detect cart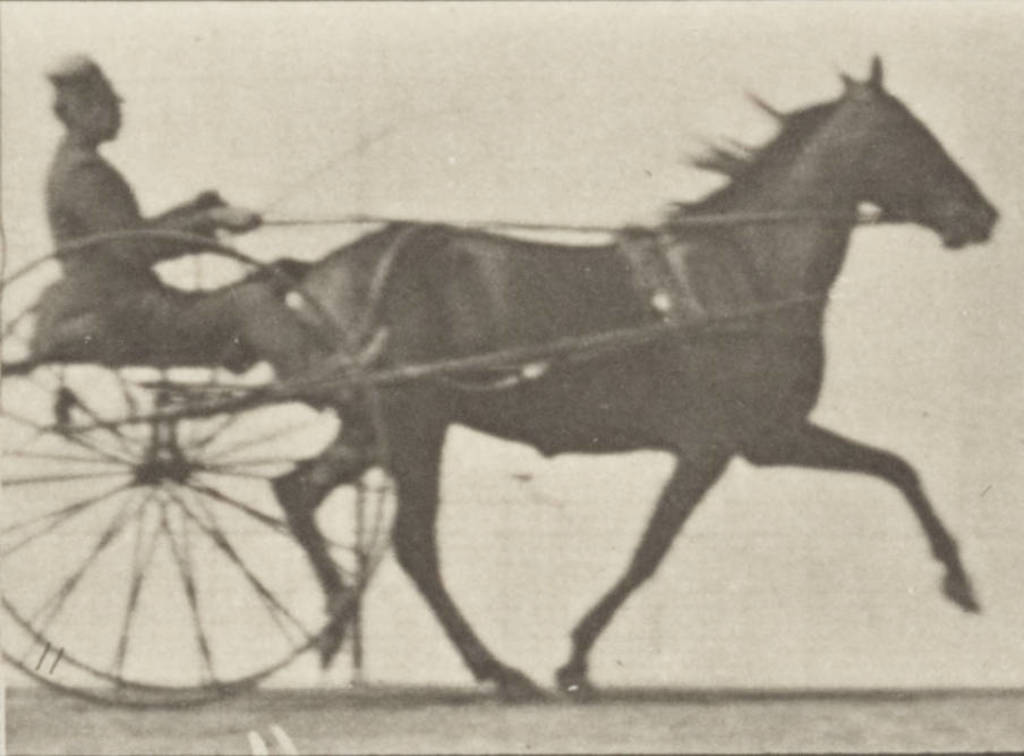
0:233:828:710
